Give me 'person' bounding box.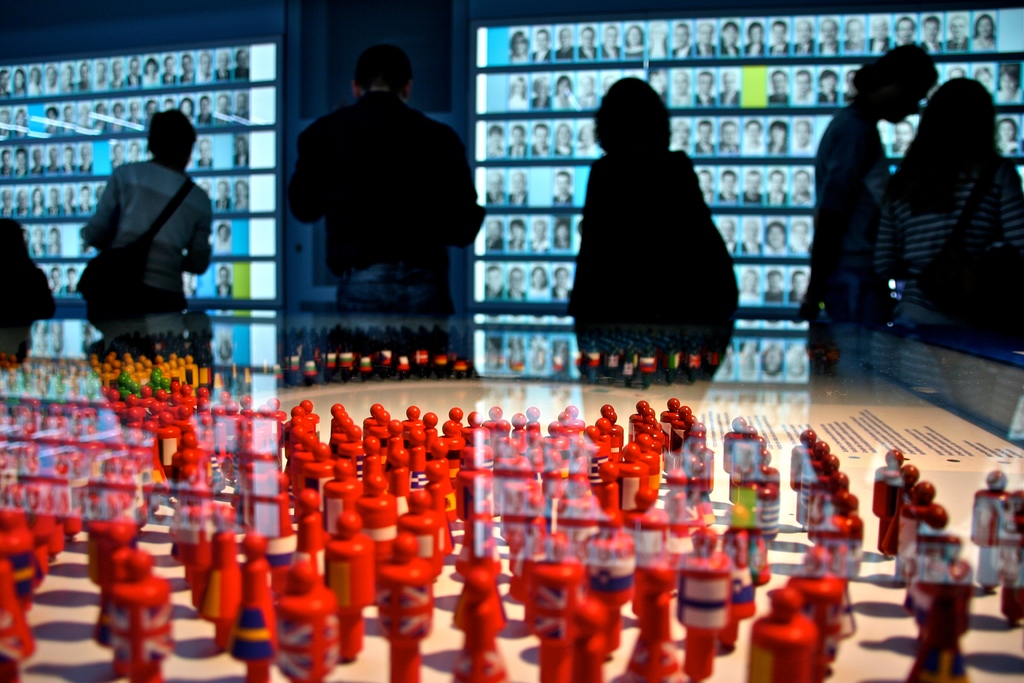
select_region(560, 78, 737, 364).
